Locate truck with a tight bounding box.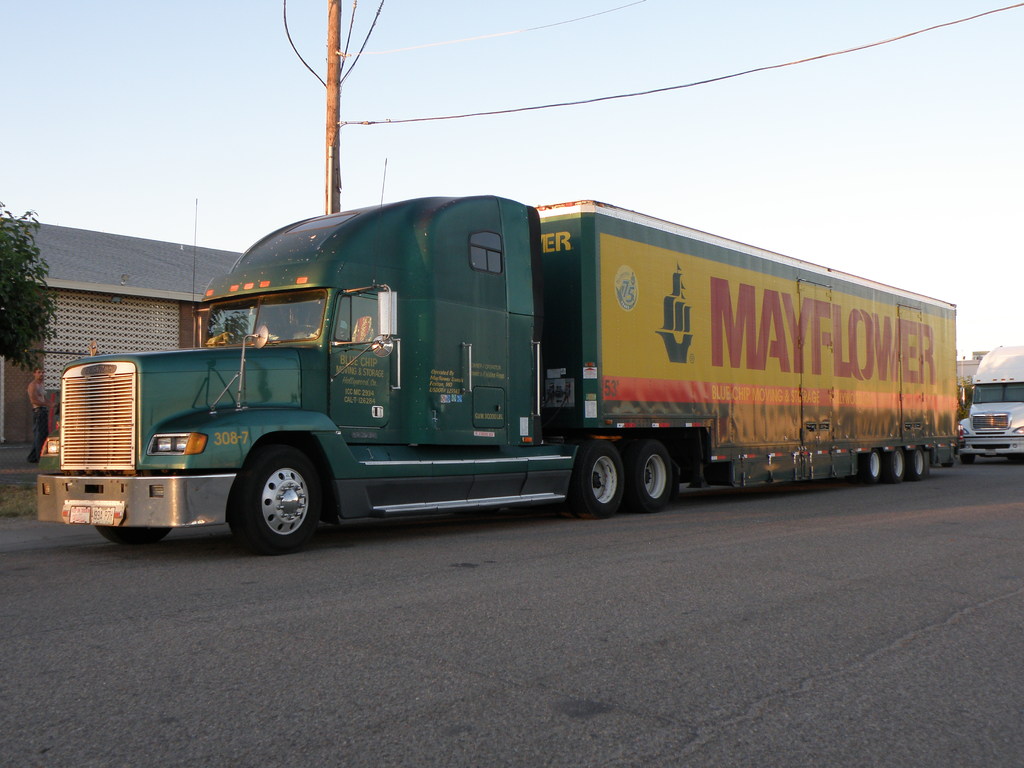
bbox=(957, 342, 1023, 470).
